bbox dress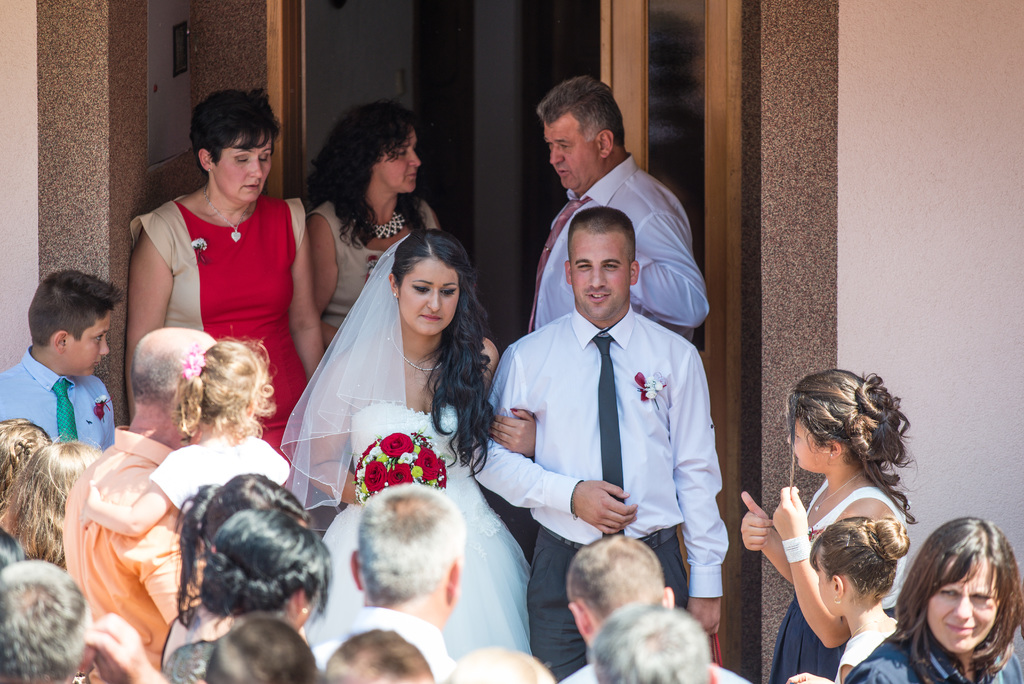
280,257,511,535
